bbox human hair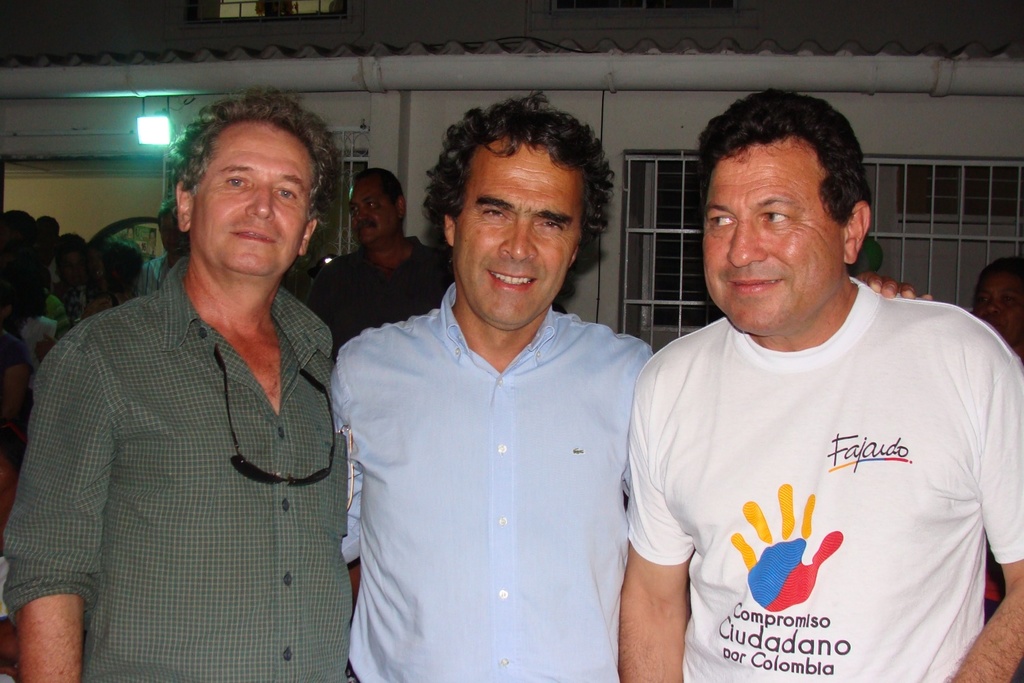
157,197,173,228
